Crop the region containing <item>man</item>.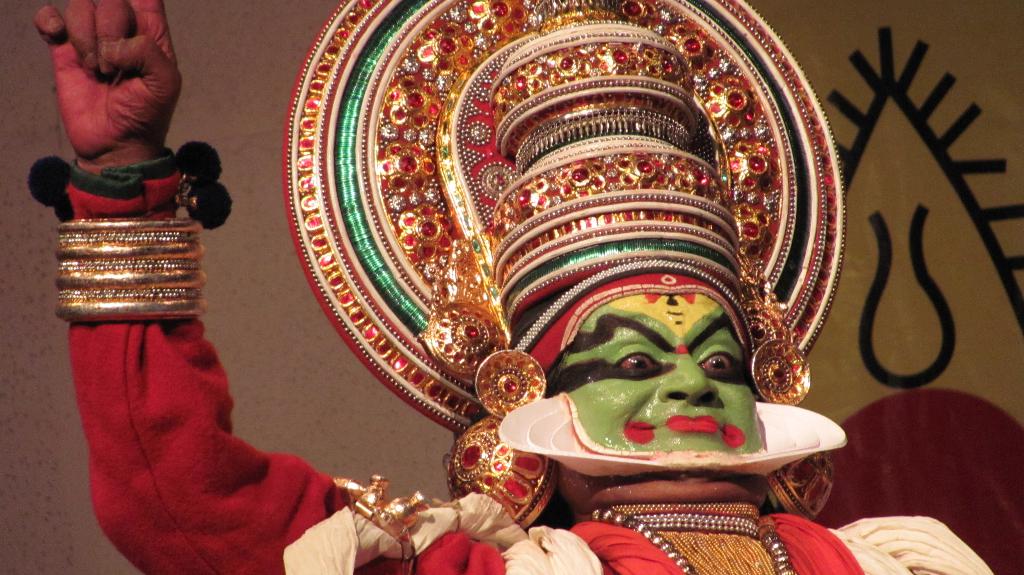
Crop region: box(38, 0, 1023, 574).
